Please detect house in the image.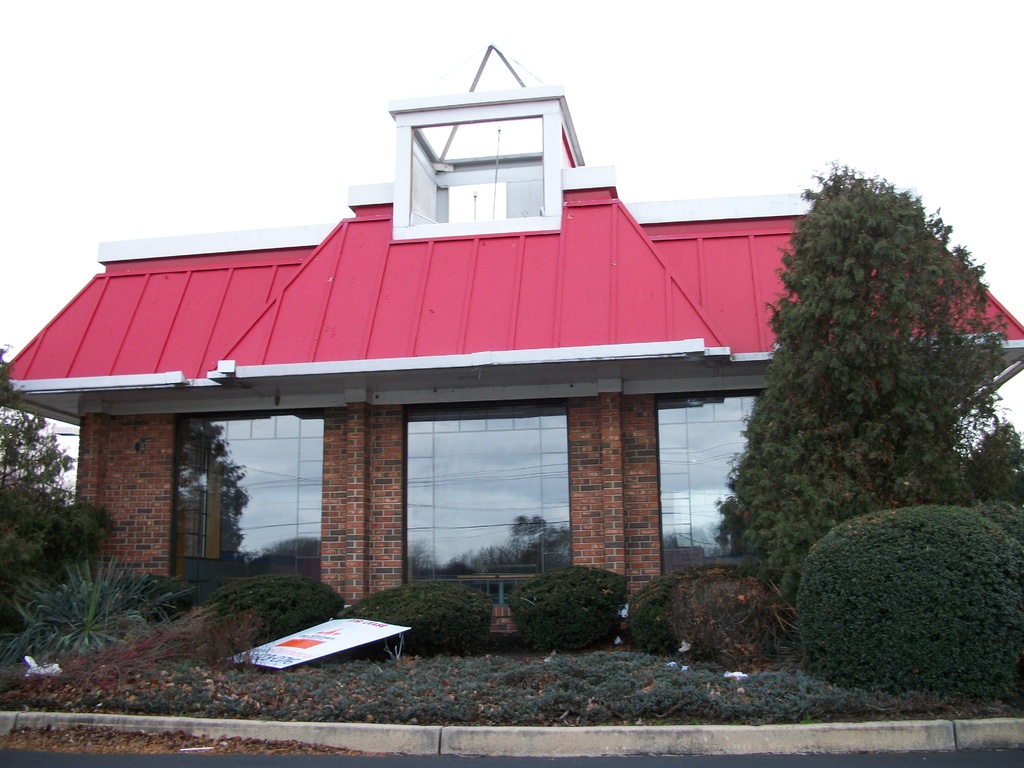
locate(0, 36, 1023, 659).
